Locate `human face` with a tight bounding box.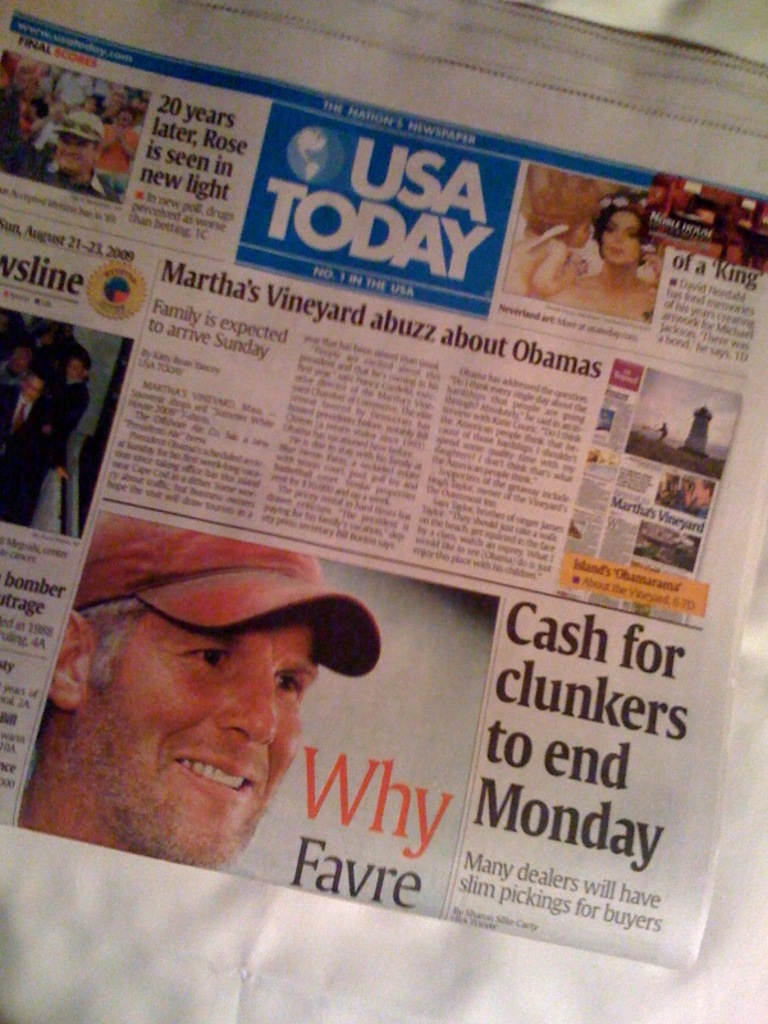
(x1=65, y1=608, x2=324, y2=872).
